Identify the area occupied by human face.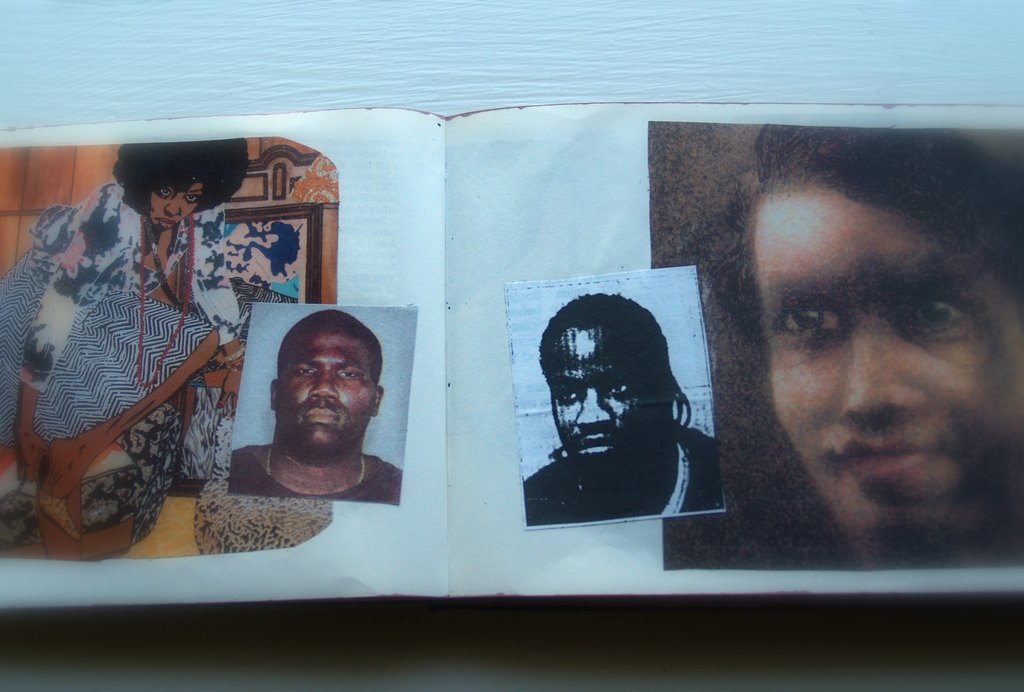
Area: {"left": 148, "top": 181, "right": 206, "bottom": 229}.
